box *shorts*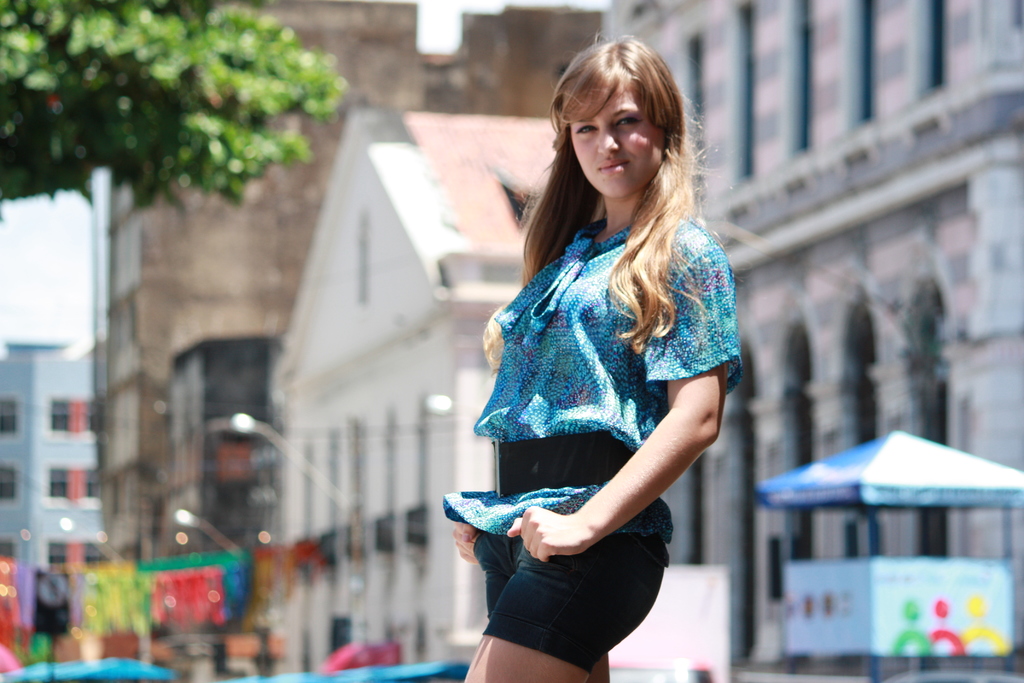
(left=465, top=536, right=661, bottom=658)
